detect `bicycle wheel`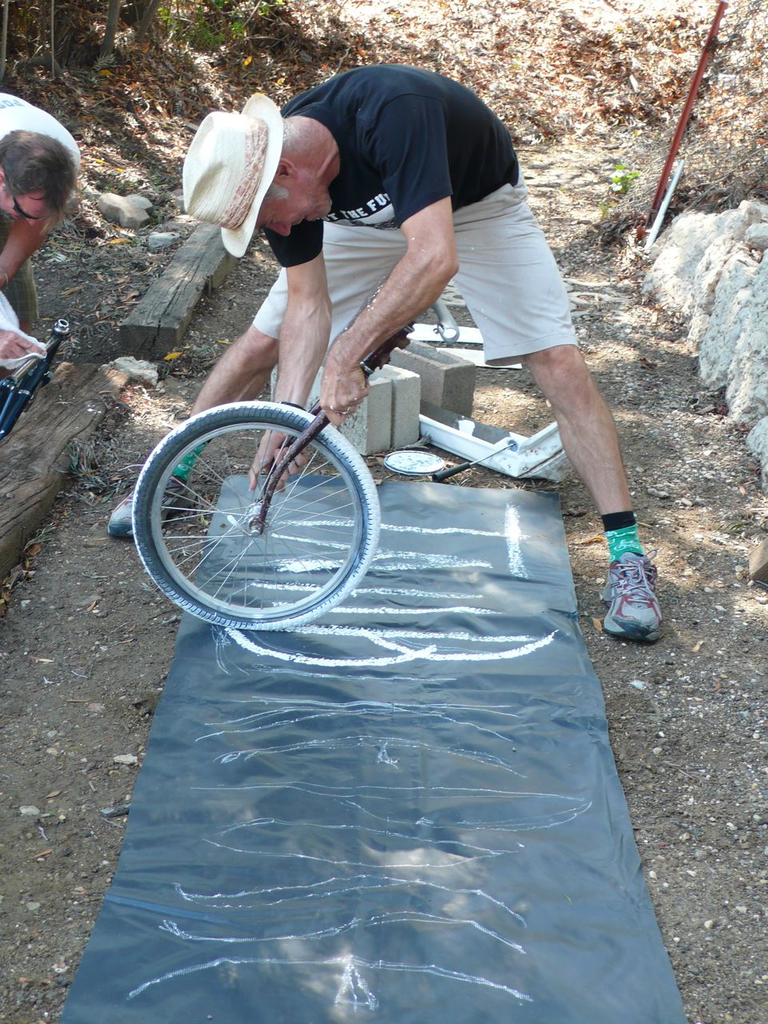
box=[123, 382, 394, 631]
